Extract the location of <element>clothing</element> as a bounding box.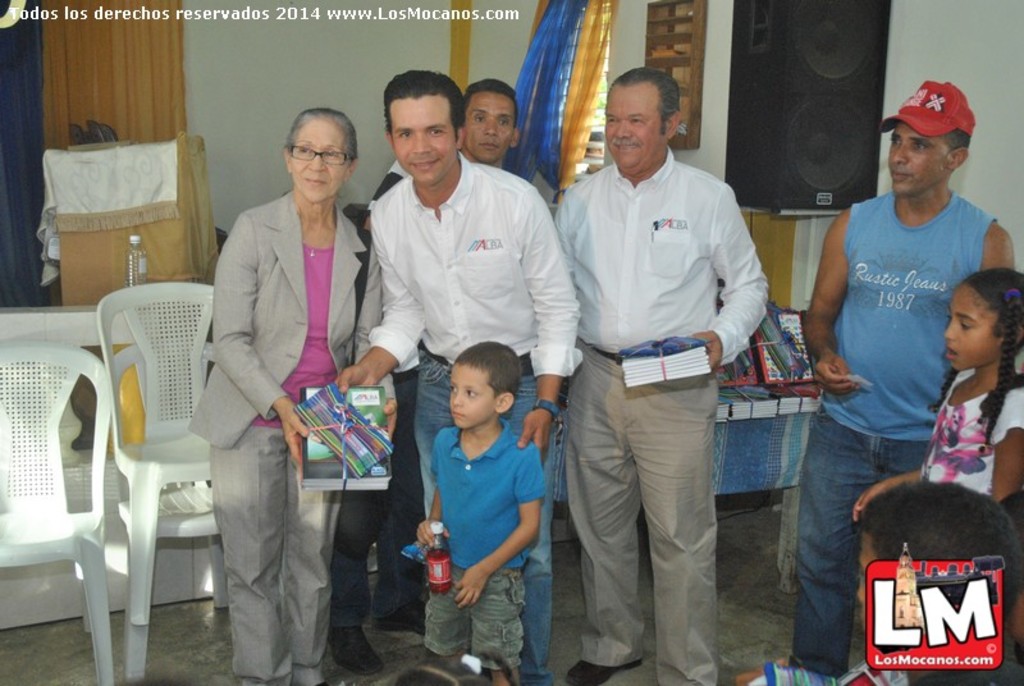
bbox=[364, 151, 581, 685].
